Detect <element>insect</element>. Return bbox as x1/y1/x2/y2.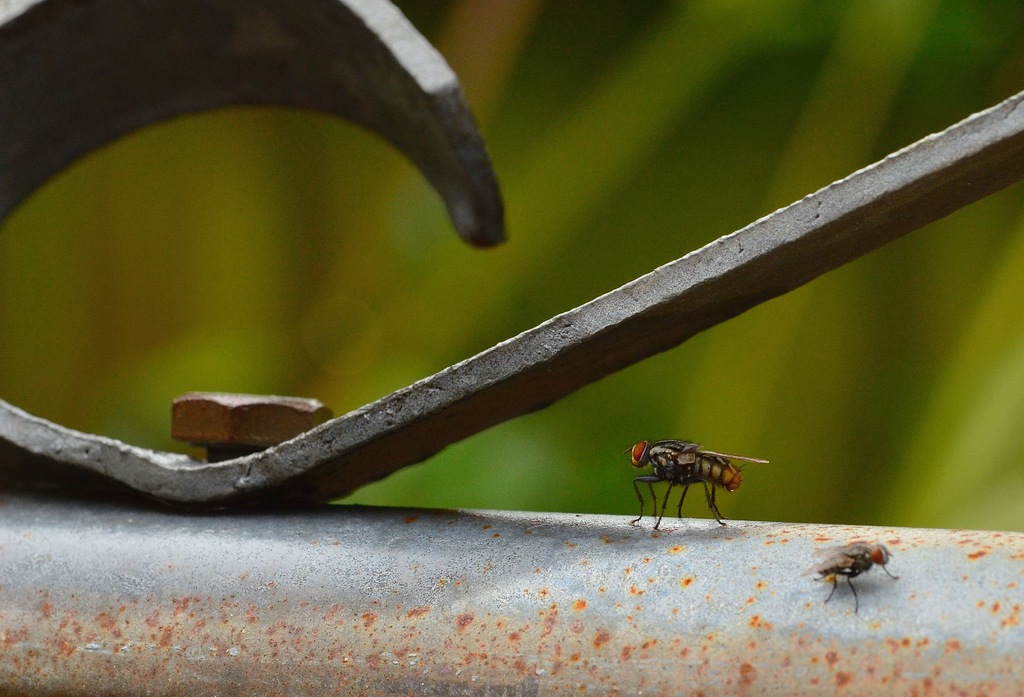
801/538/905/617.
